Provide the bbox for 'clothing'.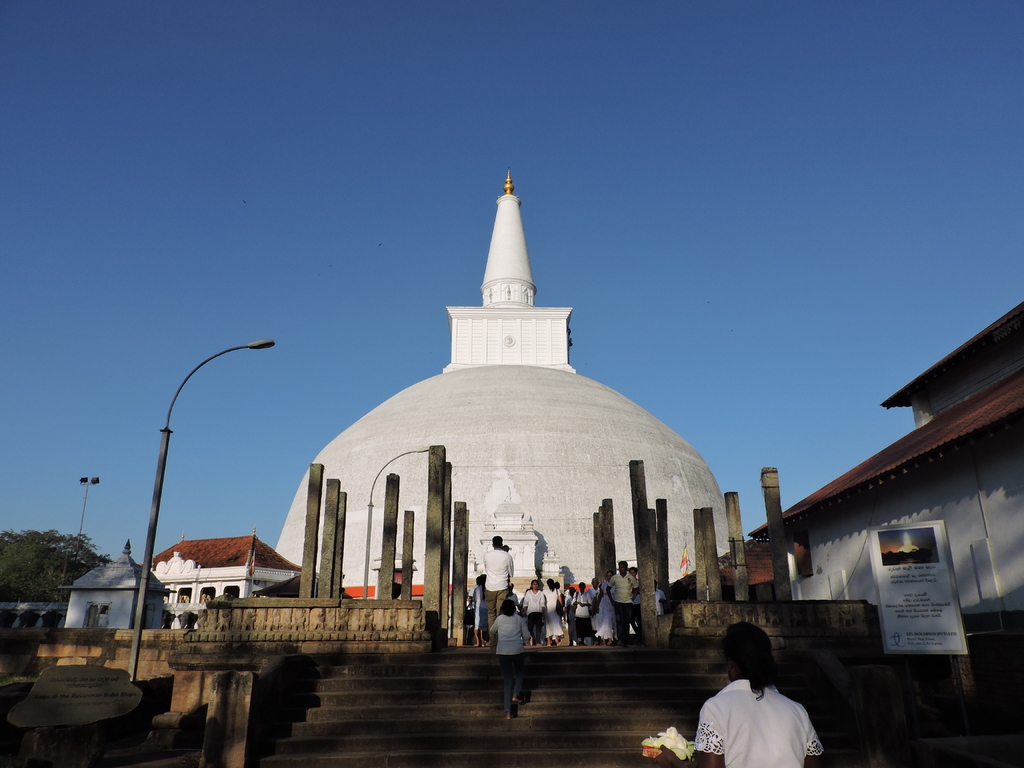
{"left": 676, "top": 653, "right": 833, "bottom": 767}.
